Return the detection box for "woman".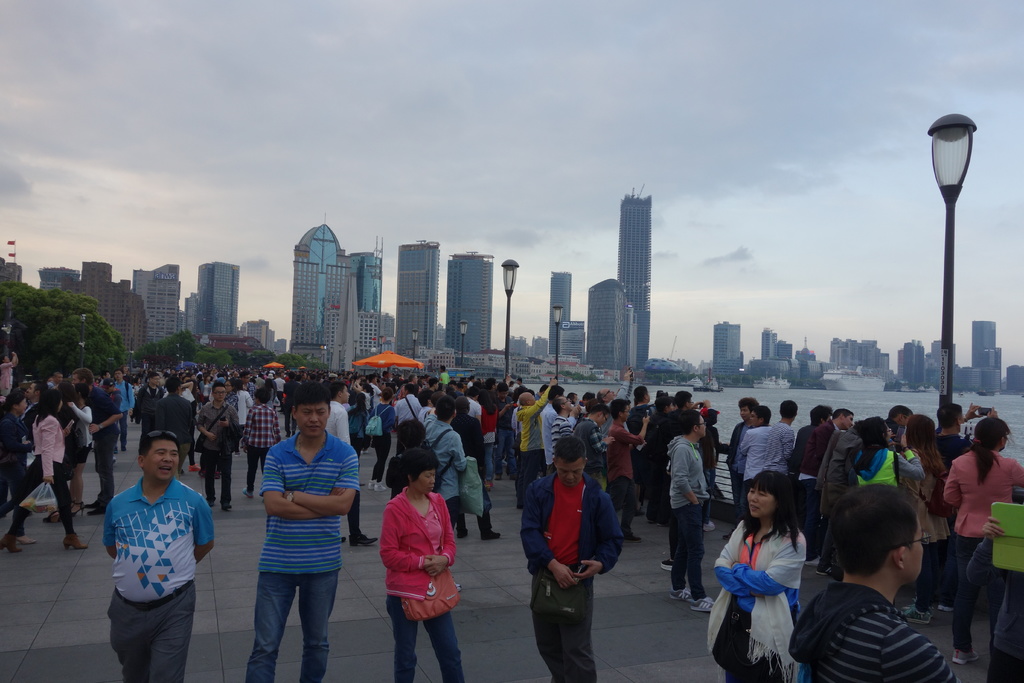
{"x1": 377, "y1": 444, "x2": 465, "y2": 682}.
